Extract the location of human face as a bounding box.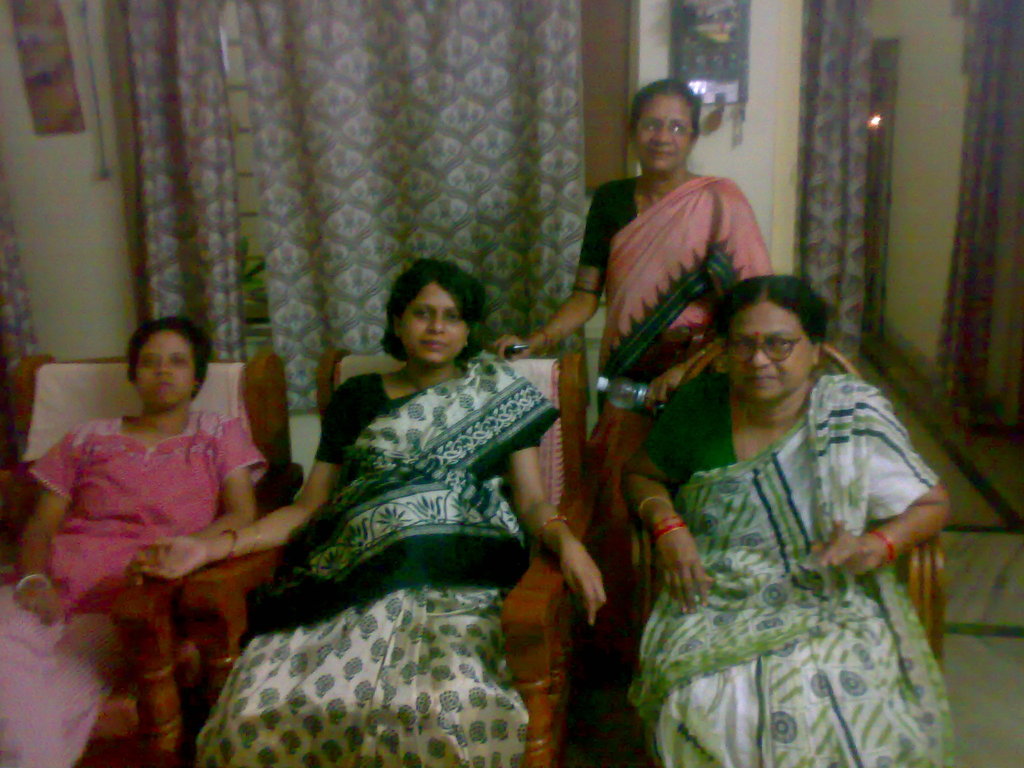
(633,93,694,170).
